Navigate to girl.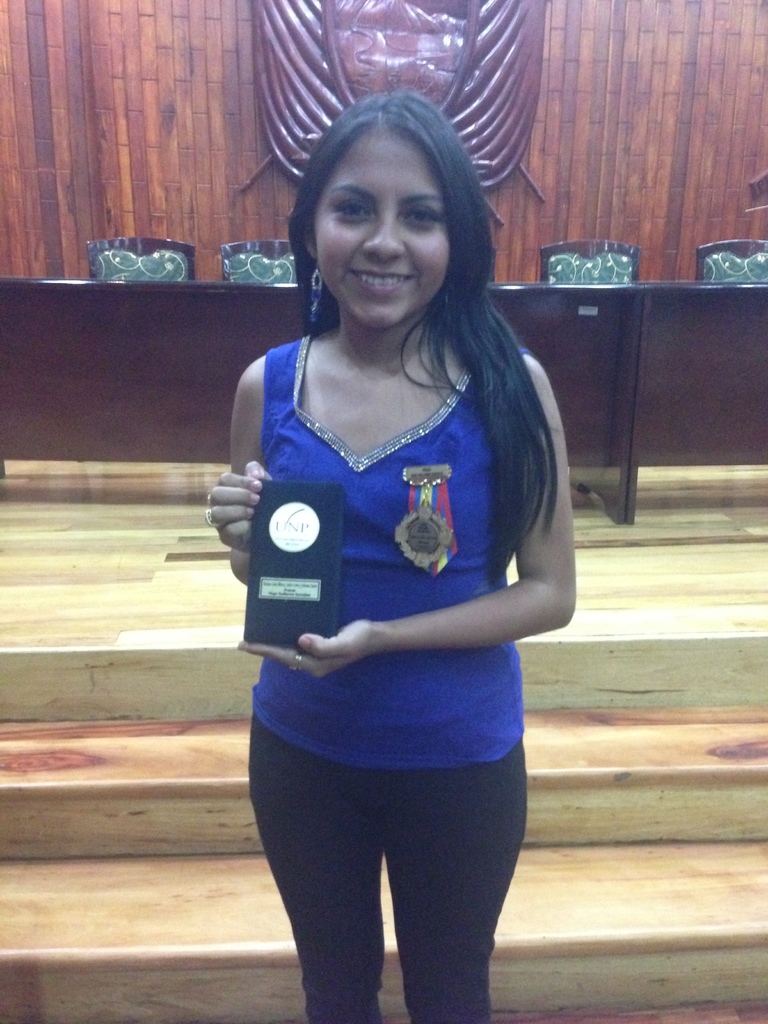
Navigation target: (left=200, top=85, right=580, bottom=1009).
